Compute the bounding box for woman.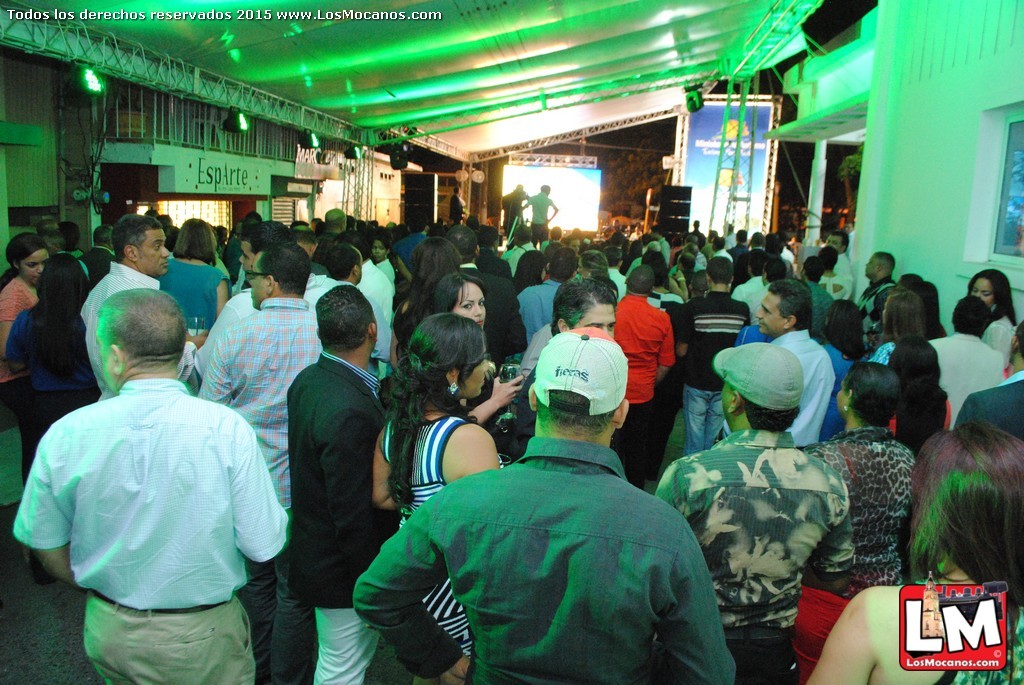
0/250/100/431.
